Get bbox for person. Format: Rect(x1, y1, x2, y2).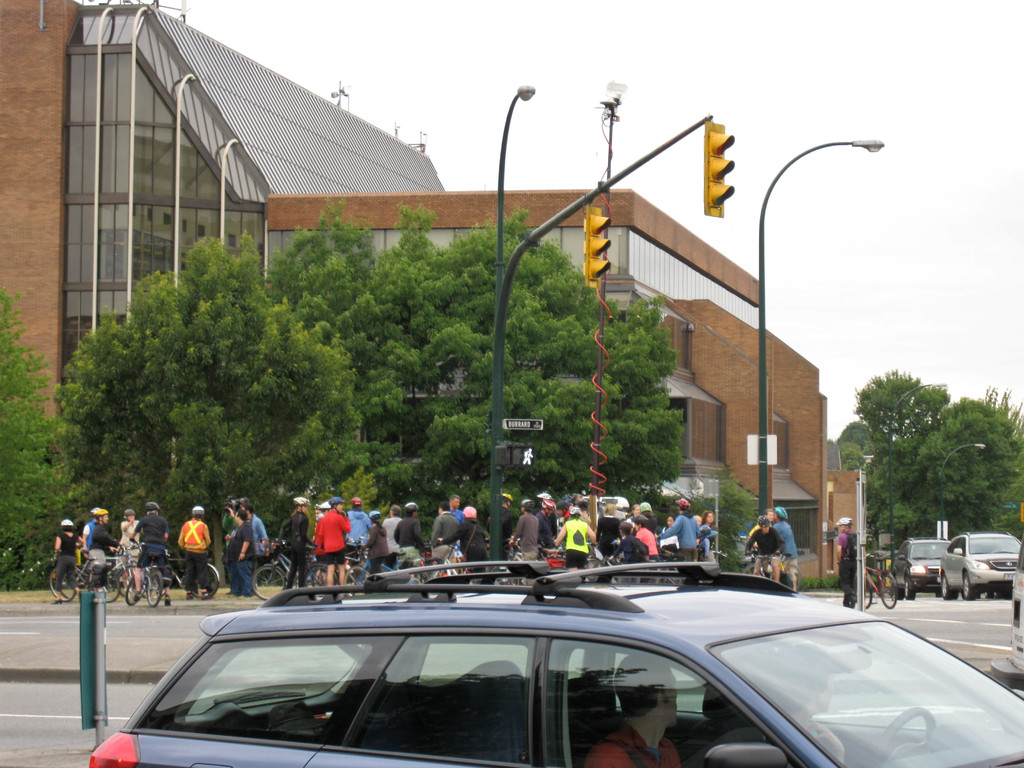
Rect(348, 495, 378, 584).
